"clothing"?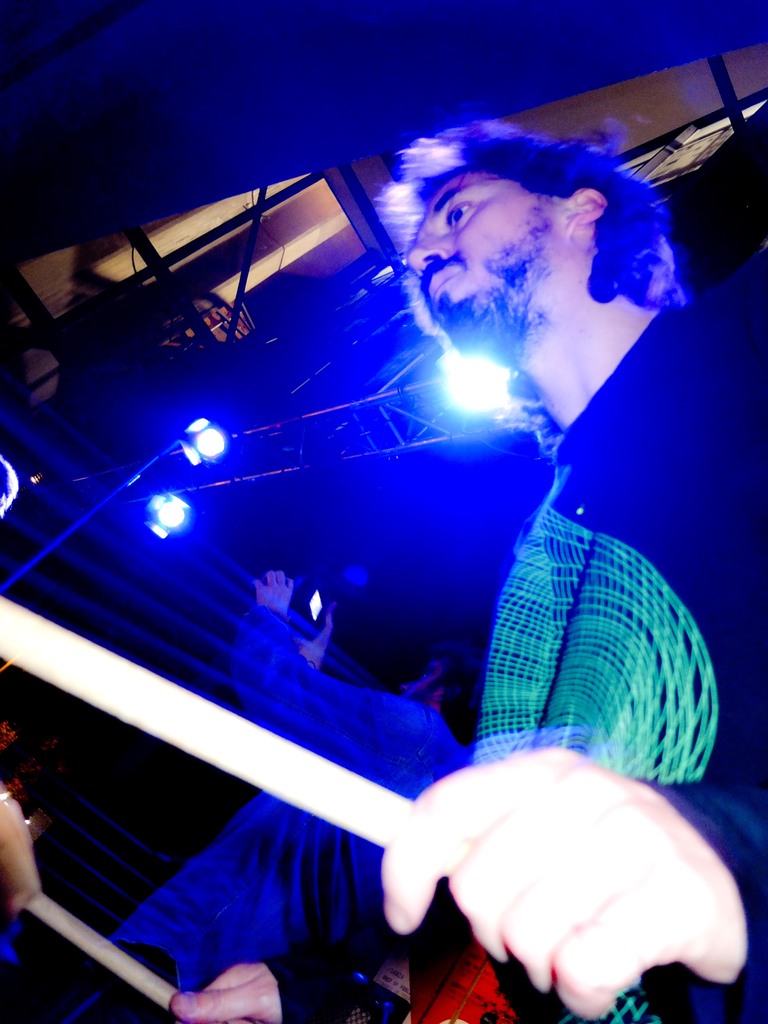
60:603:483:1023
